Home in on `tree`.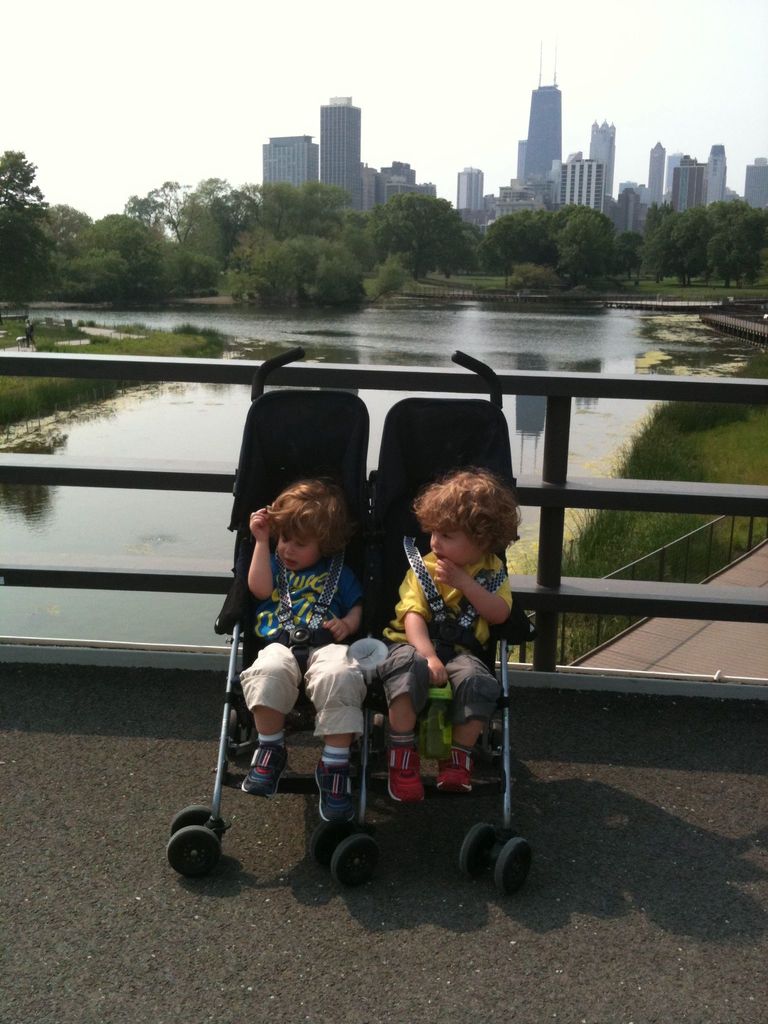
Homed in at {"left": 644, "top": 193, "right": 716, "bottom": 285}.
